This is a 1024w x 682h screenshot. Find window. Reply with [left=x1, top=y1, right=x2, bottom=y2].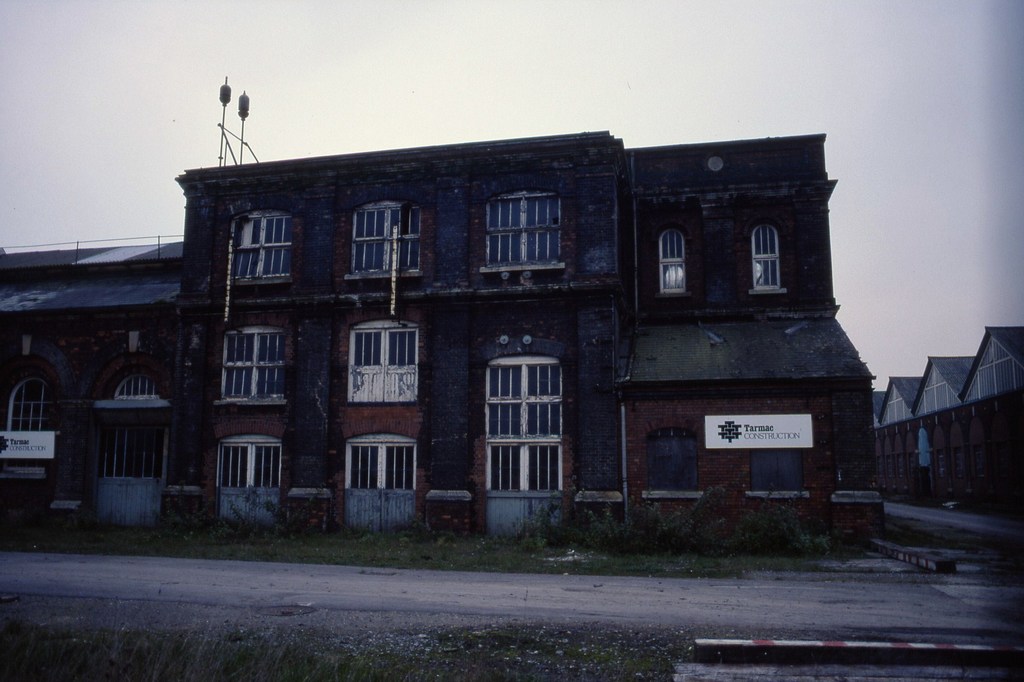
[left=346, top=429, right=417, bottom=493].
